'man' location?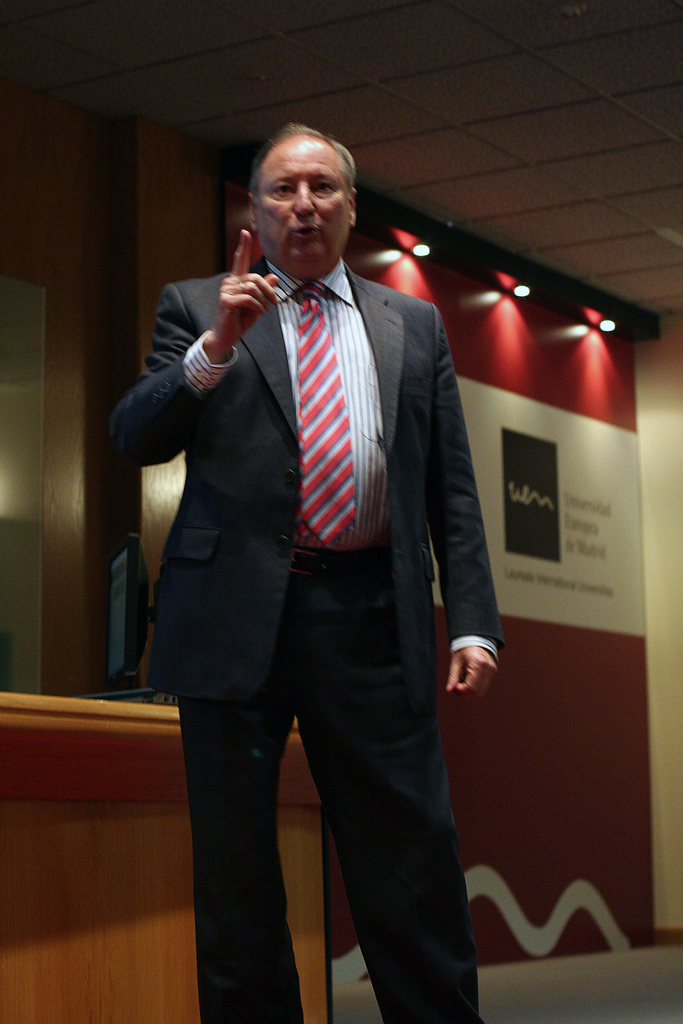
<region>118, 116, 518, 982</region>
